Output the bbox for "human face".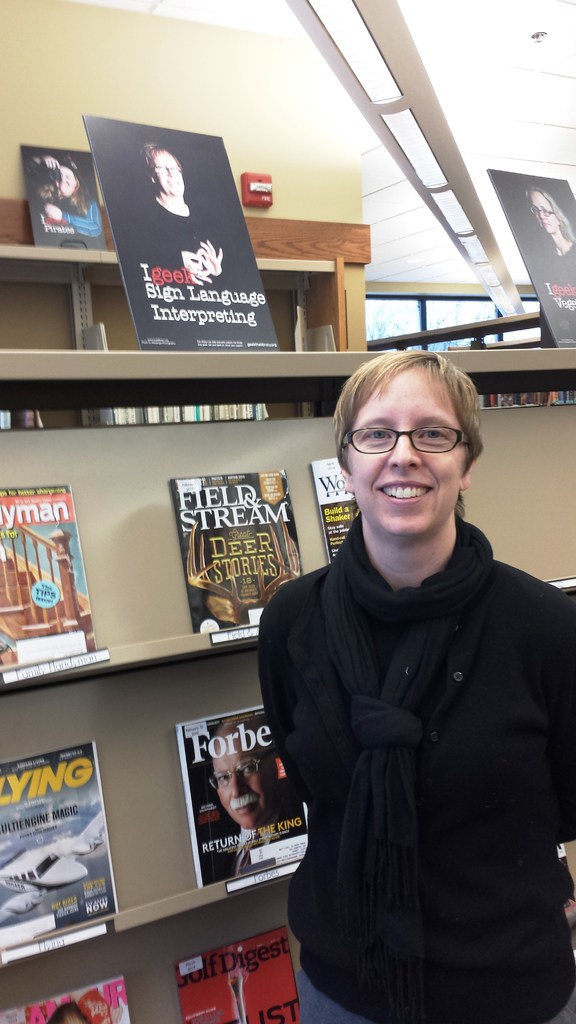
(left=60, top=166, right=74, bottom=196).
